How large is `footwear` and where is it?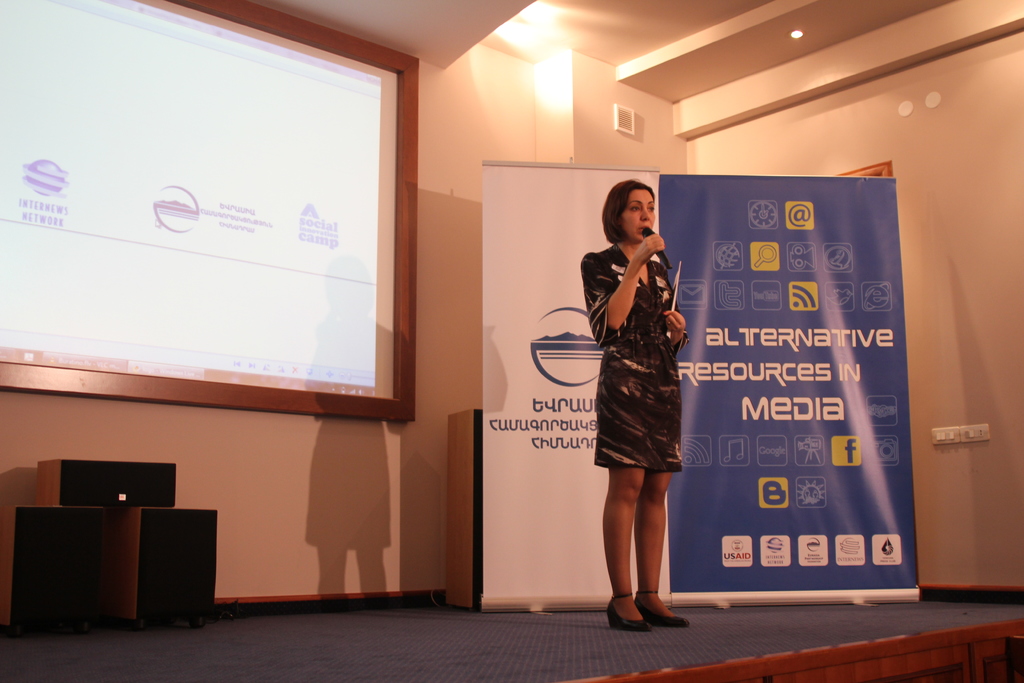
Bounding box: 635/589/692/629.
